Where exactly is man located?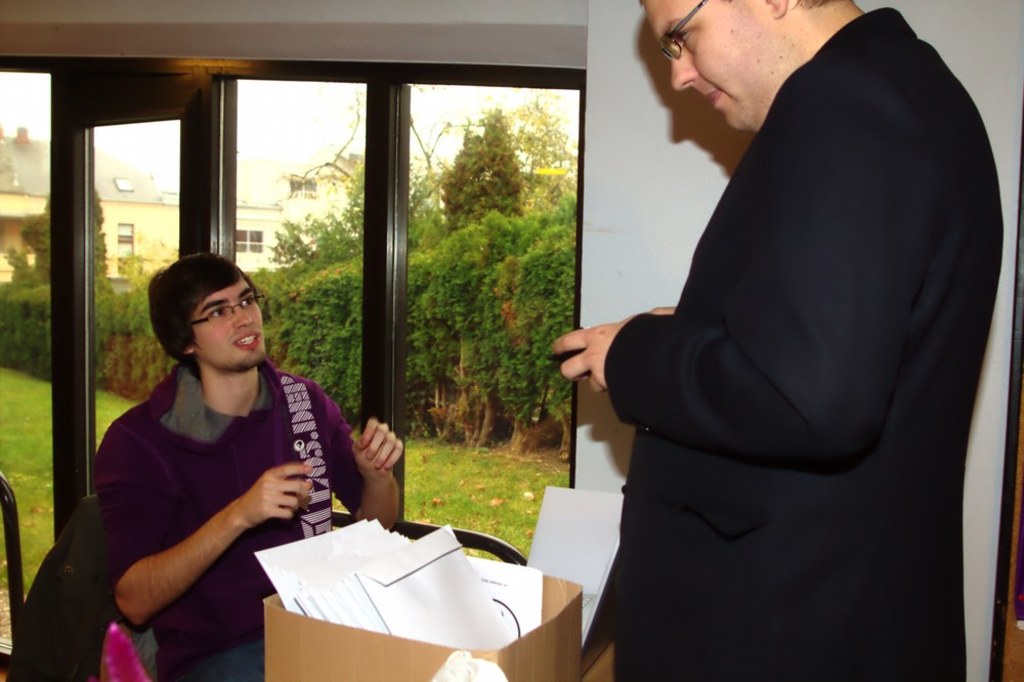
Its bounding box is box=[550, 0, 1000, 681].
